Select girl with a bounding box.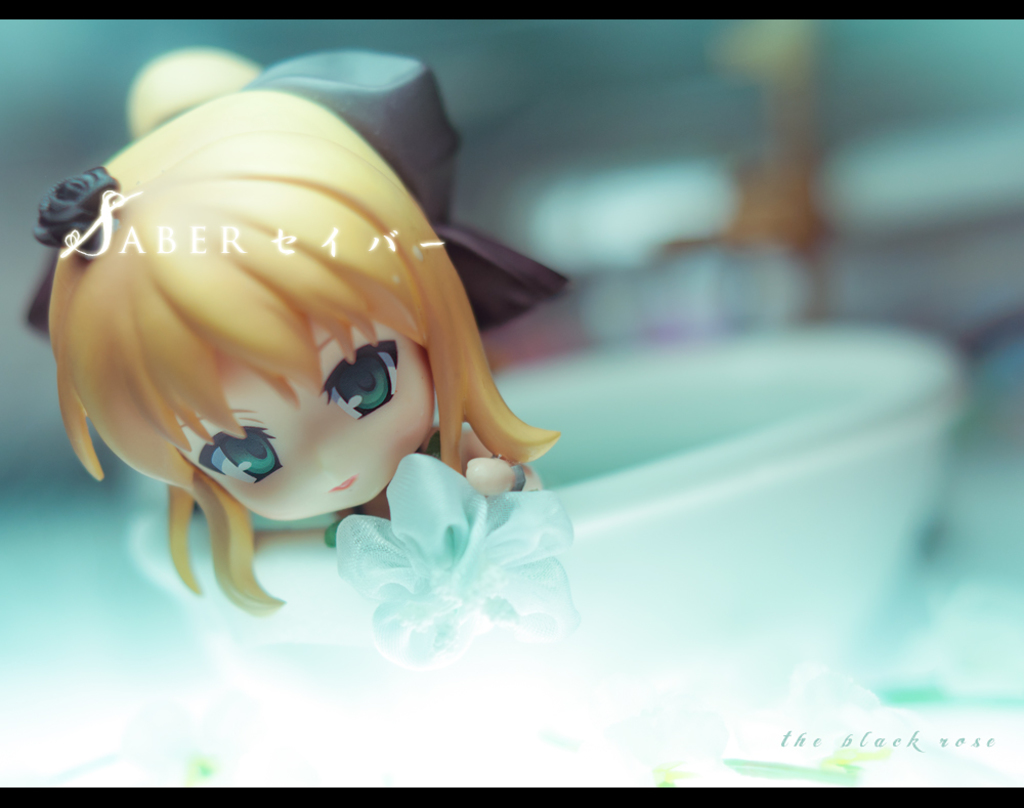
25,50,568,615.
